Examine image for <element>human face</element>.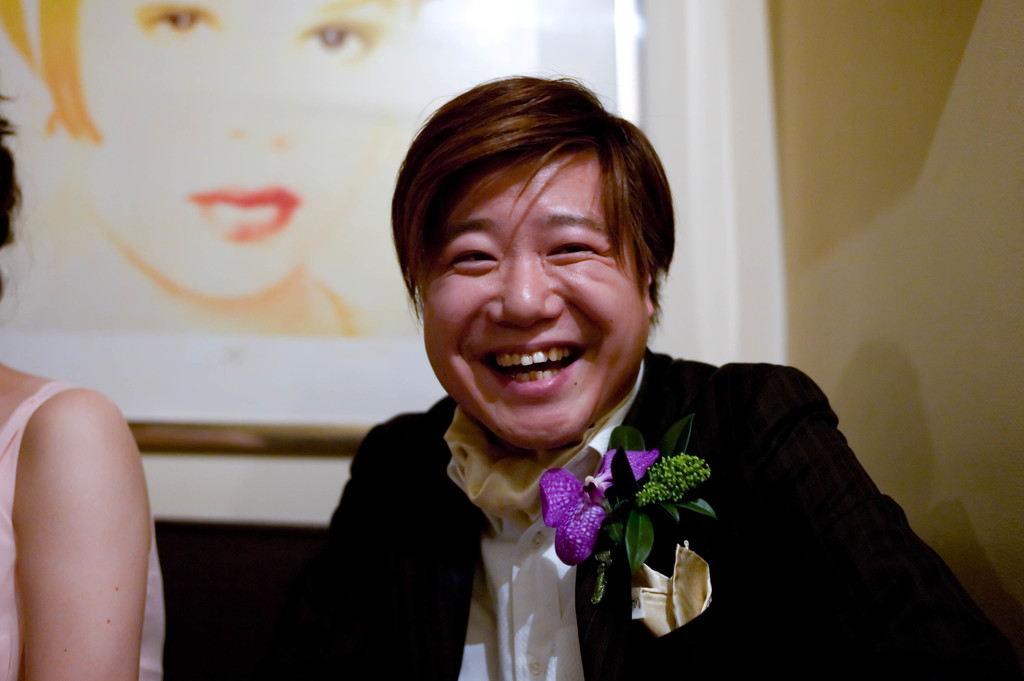
Examination result: (left=424, top=156, right=644, bottom=452).
